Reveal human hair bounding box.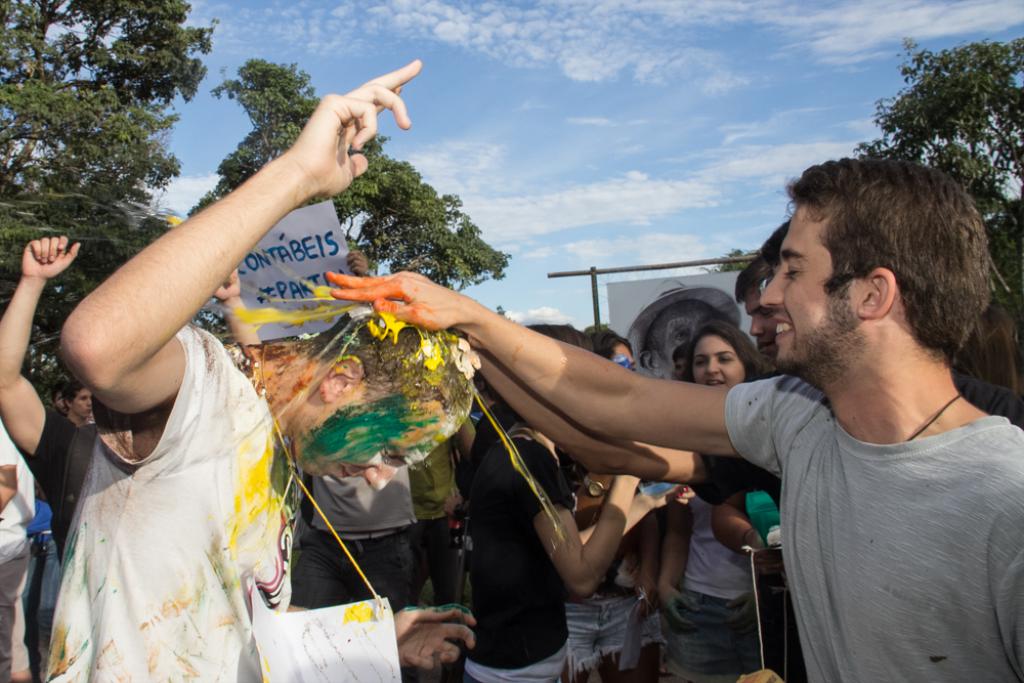
Revealed: <bbox>62, 382, 82, 414</bbox>.
